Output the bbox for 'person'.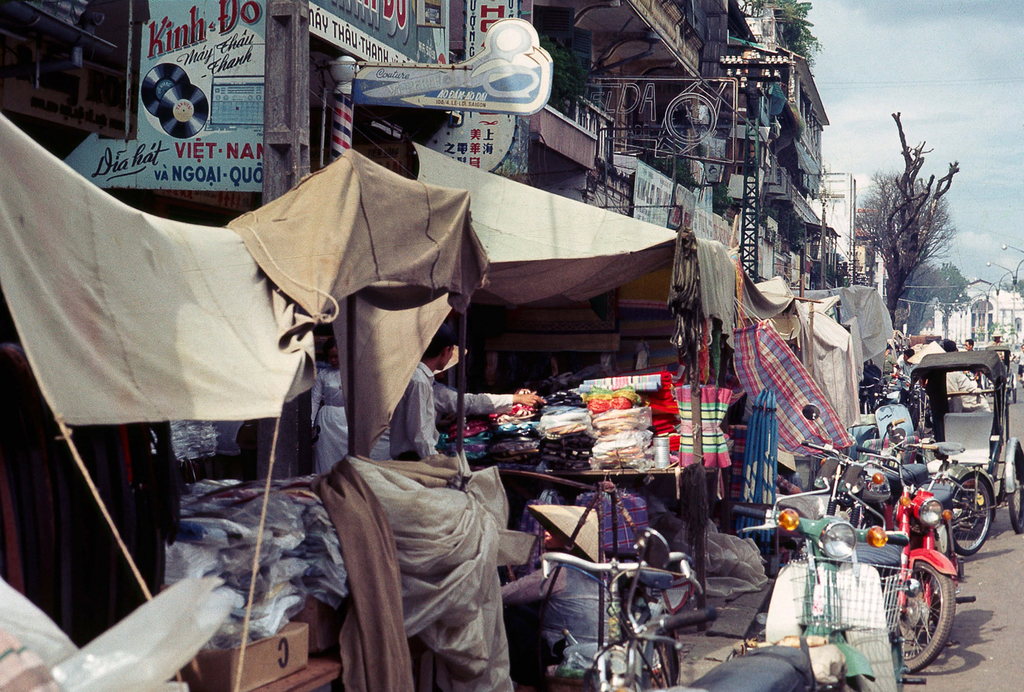
<bbox>390, 323, 457, 463</bbox>.
